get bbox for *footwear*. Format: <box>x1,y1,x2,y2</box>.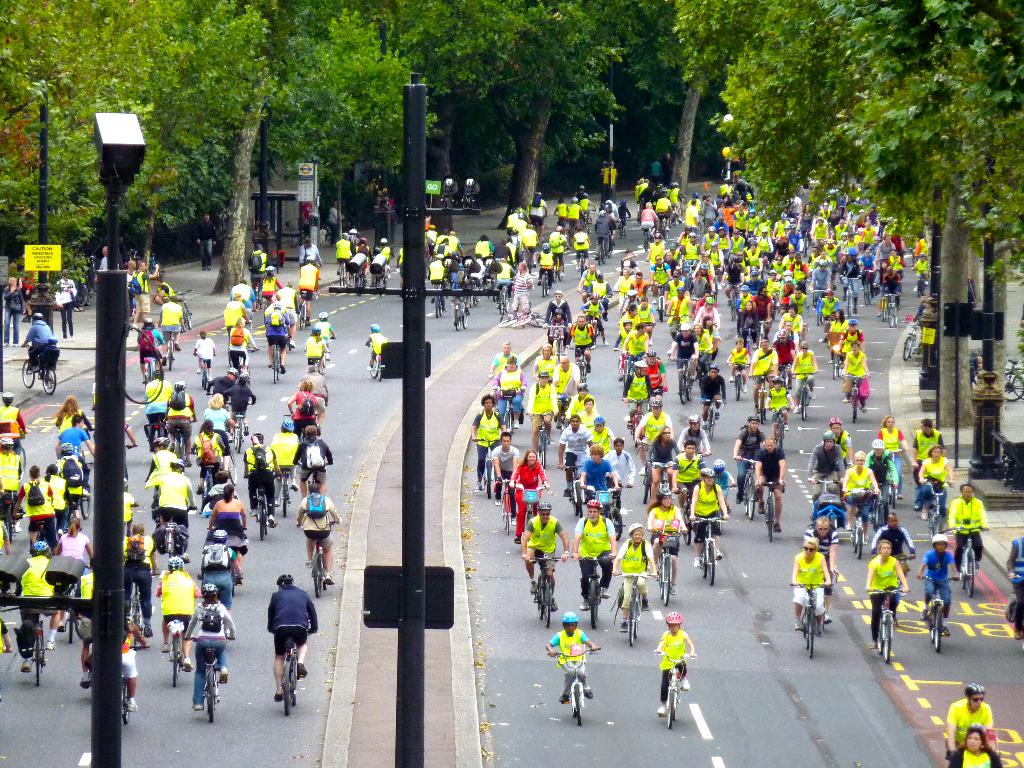
<box>12,523,24,534</box>.
